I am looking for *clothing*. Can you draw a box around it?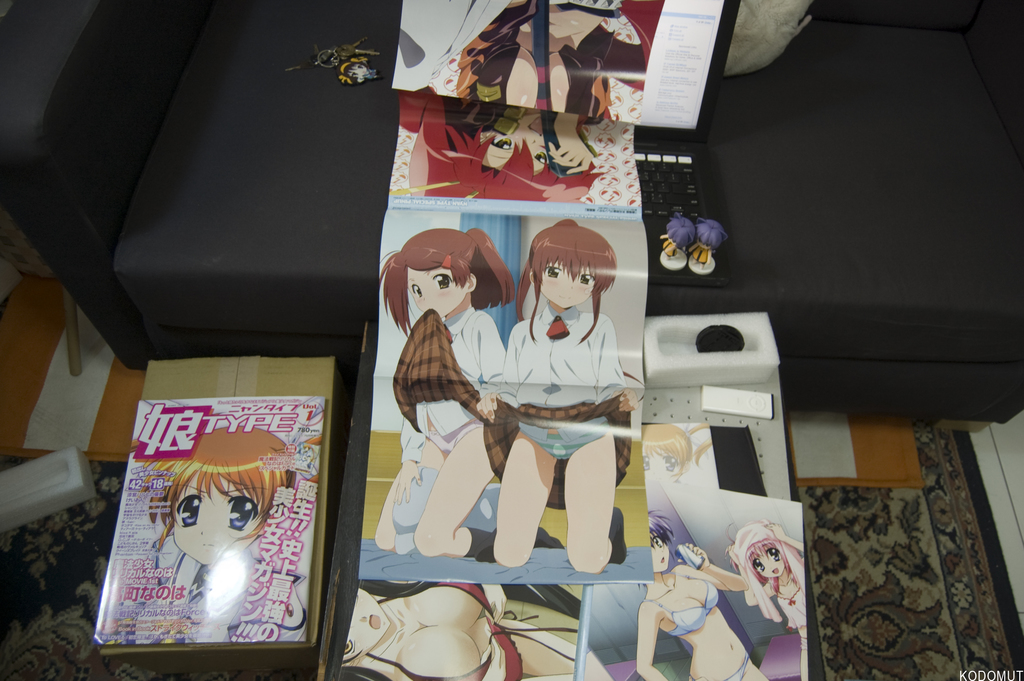
Sure, the bounding box is <region>483, 303, 633, 511</region>.
